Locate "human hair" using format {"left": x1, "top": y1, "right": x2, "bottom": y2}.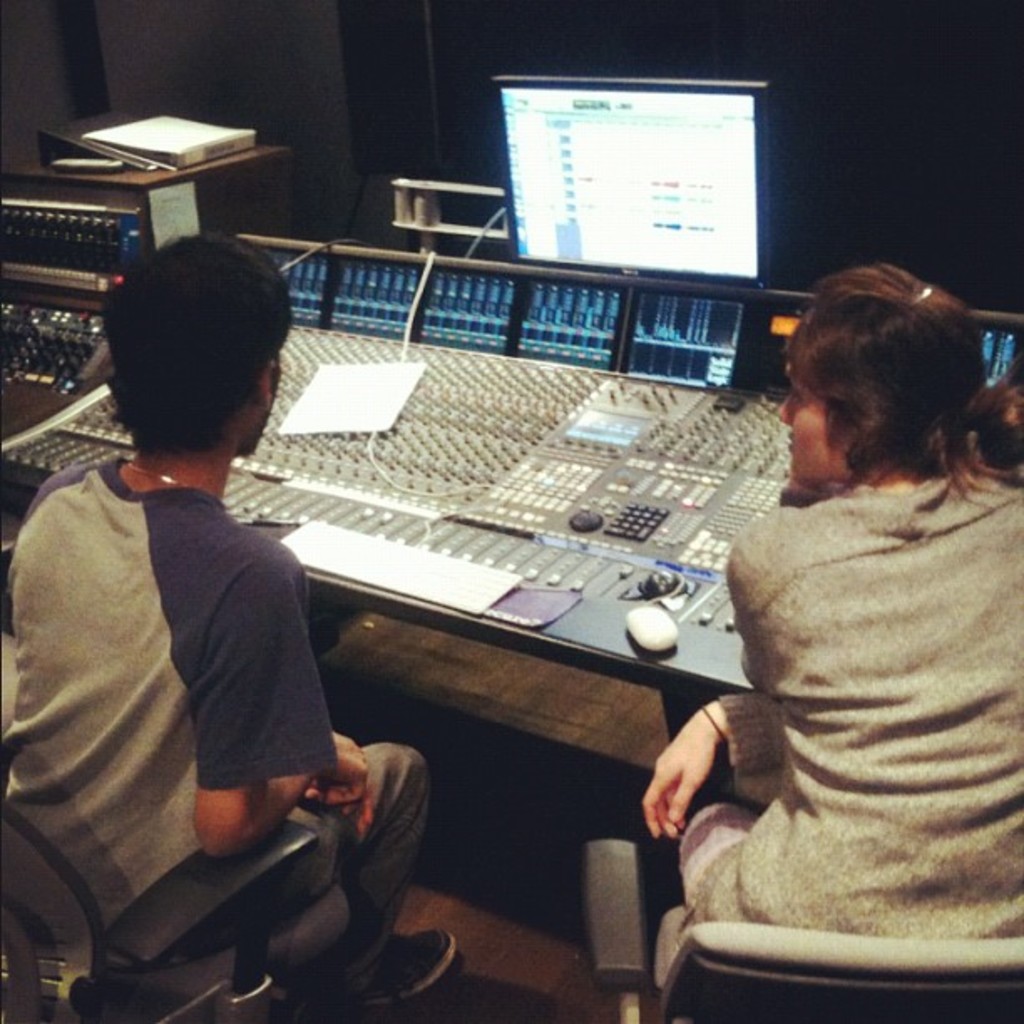
{"left": 781, "top": 258, "right": 996, "bottom": 520}.
